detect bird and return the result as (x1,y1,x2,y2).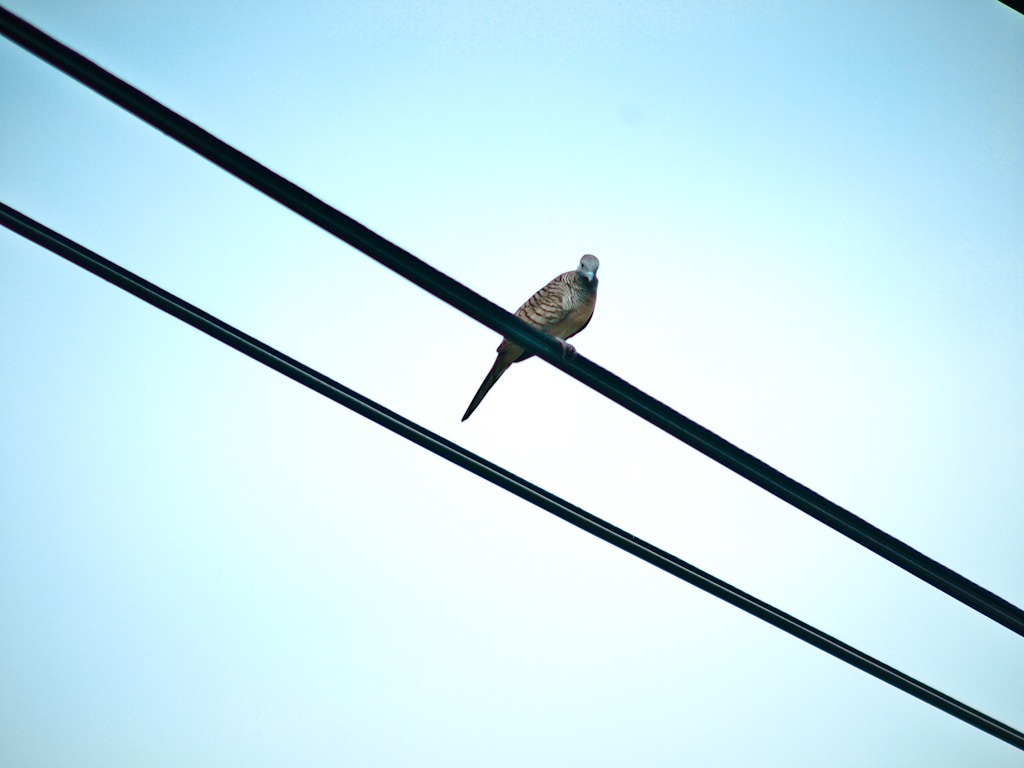
(475,245,611,383).
